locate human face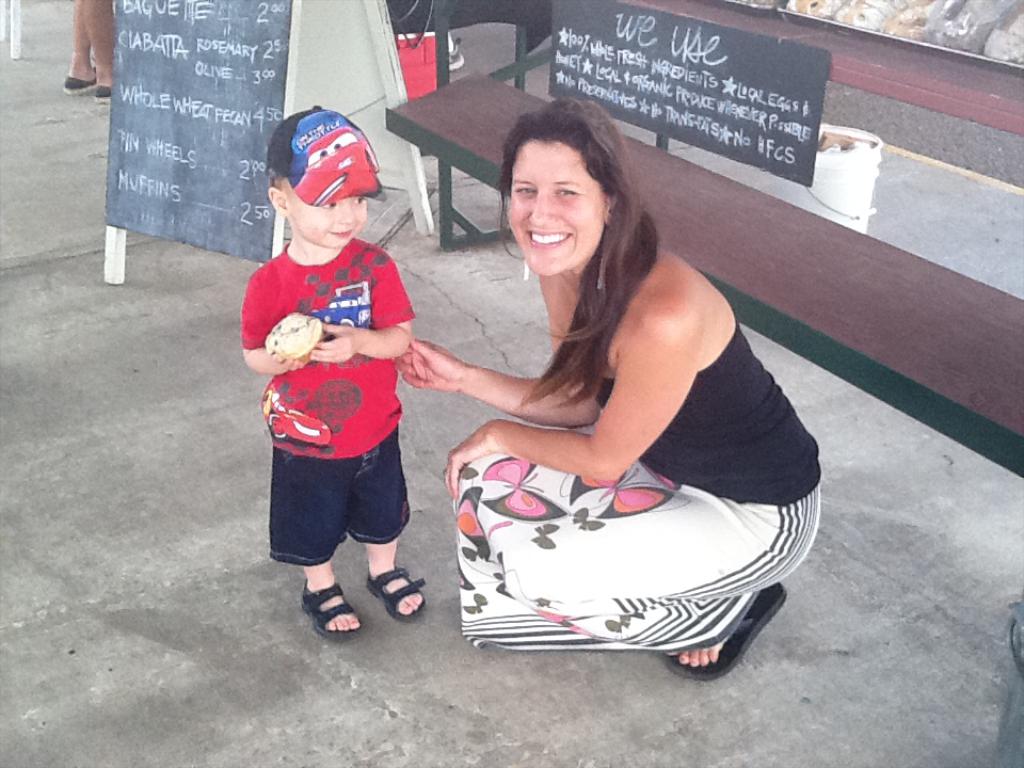
box(505, 130, 603, 279)
